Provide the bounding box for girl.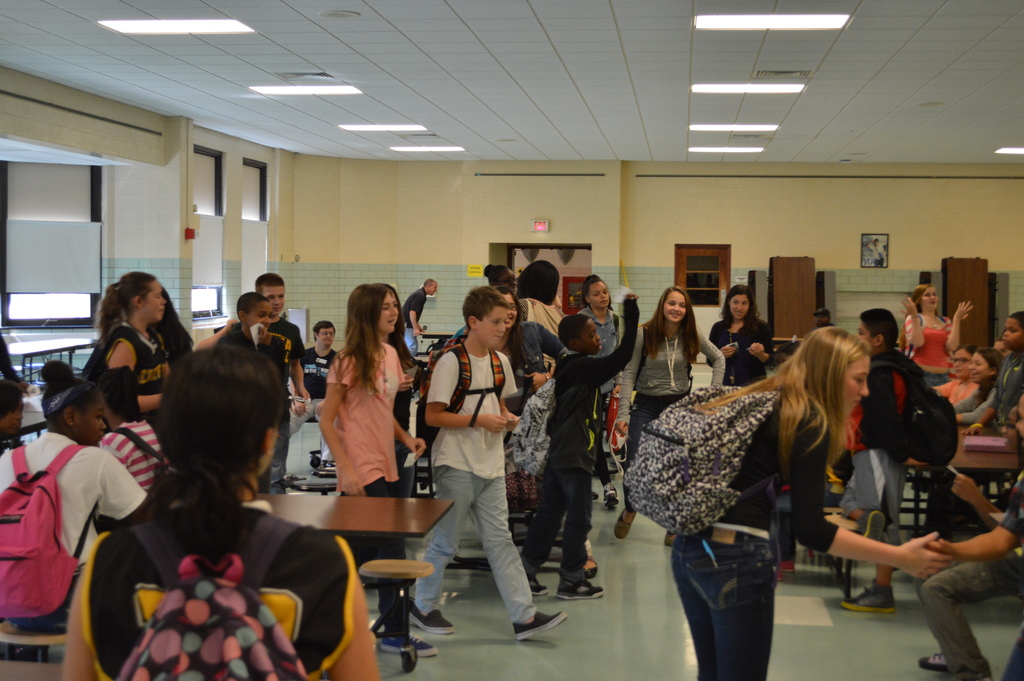
bbox=[620, 286, 726, 535].
